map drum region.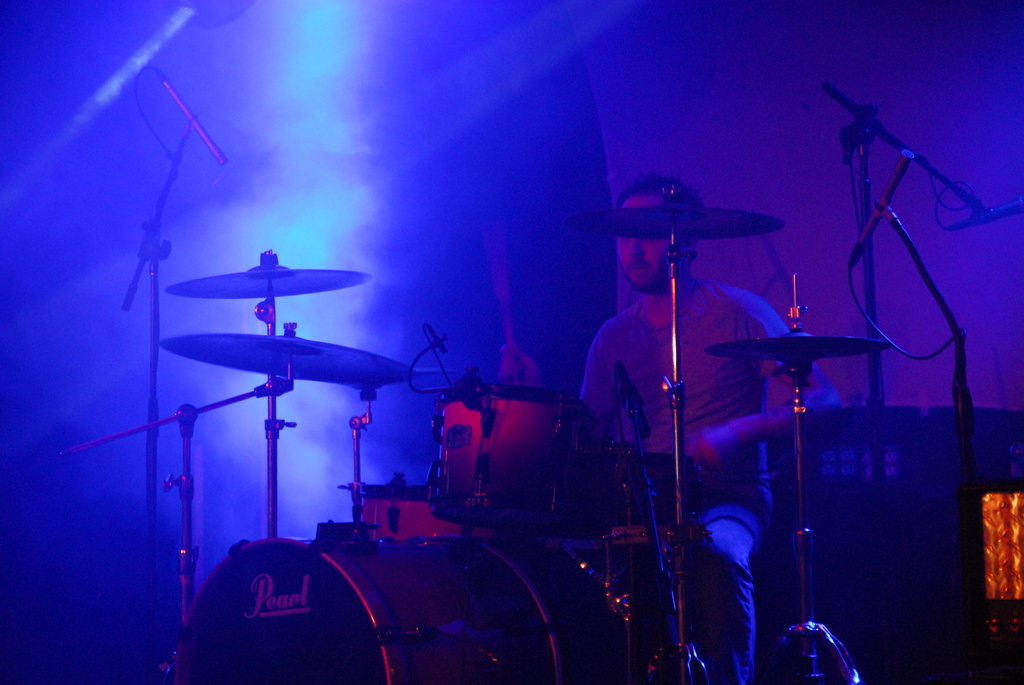
Mapped to l=431, t=378, r=584, b=535.
